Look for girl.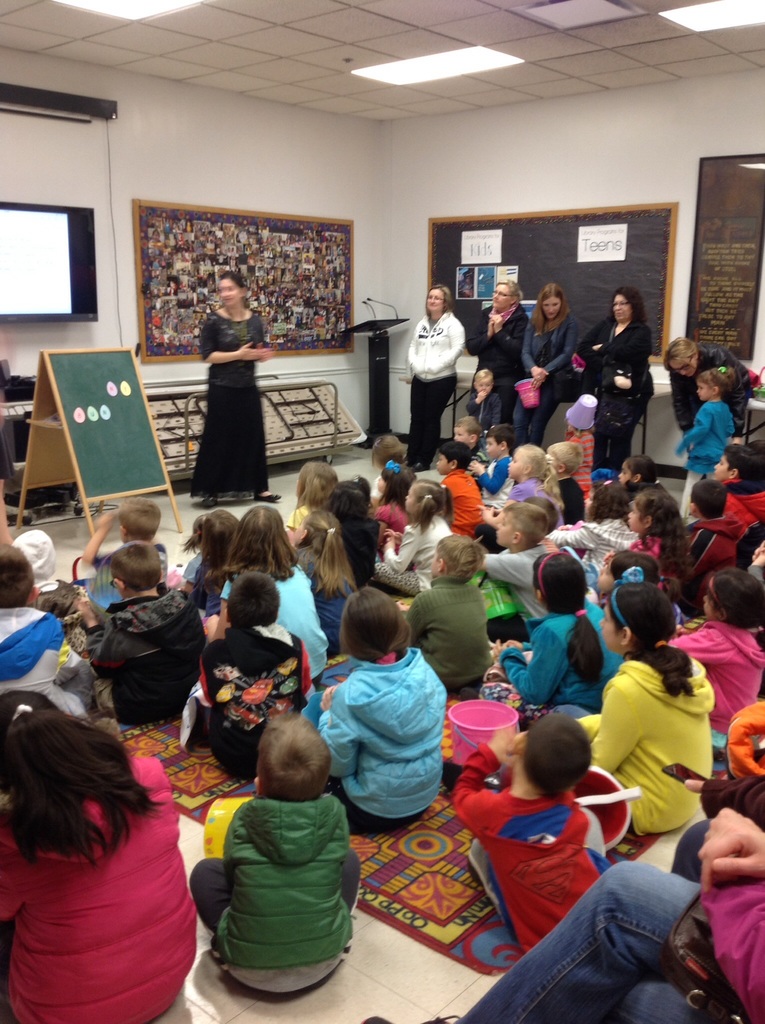
Found: bbox=[371, 476, 457, 596].
